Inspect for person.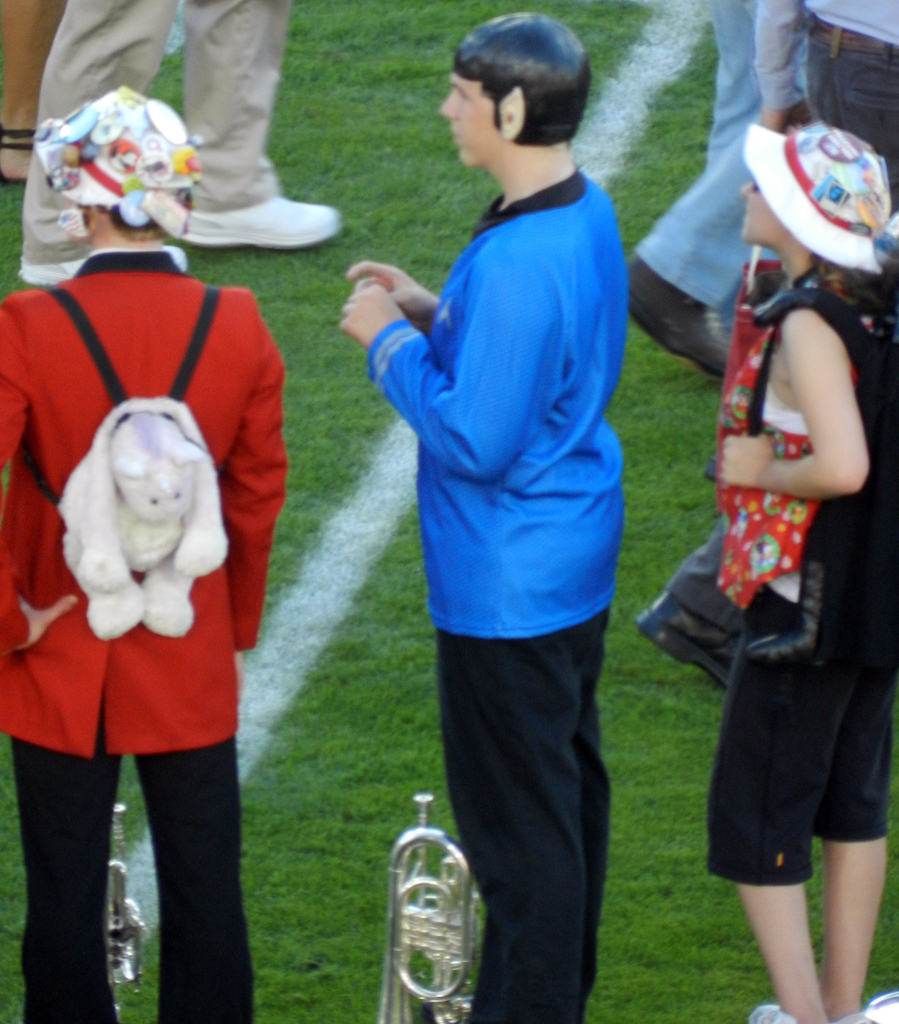
Inspection: l=24, t=0, r=356, b=281.
